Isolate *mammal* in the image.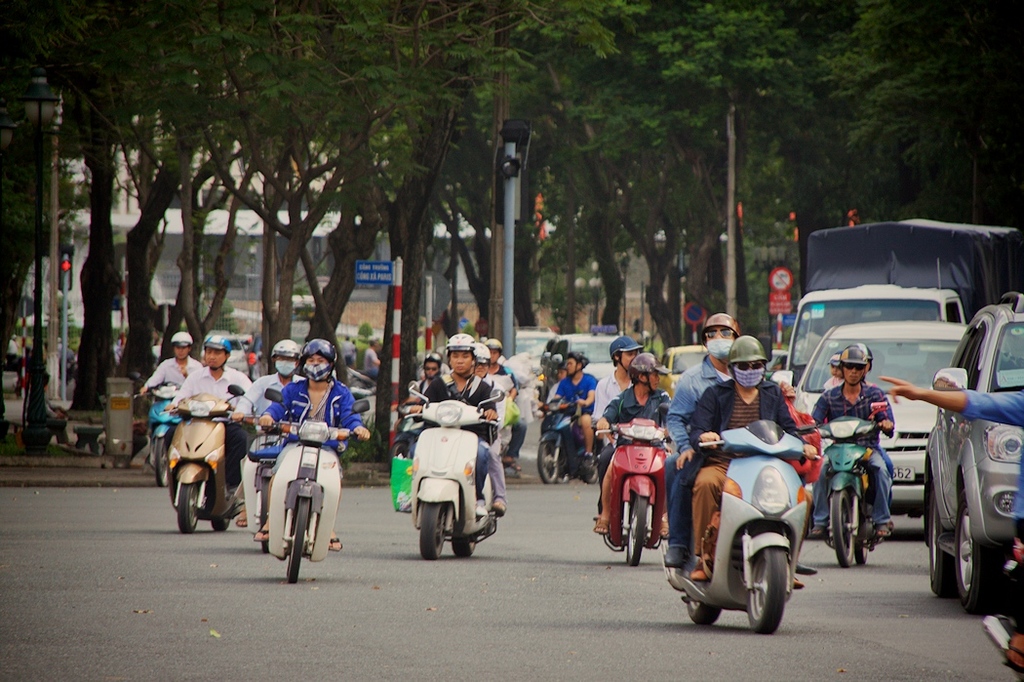
Isolated region: [left=823, top=351, right=841, bottom=390].
